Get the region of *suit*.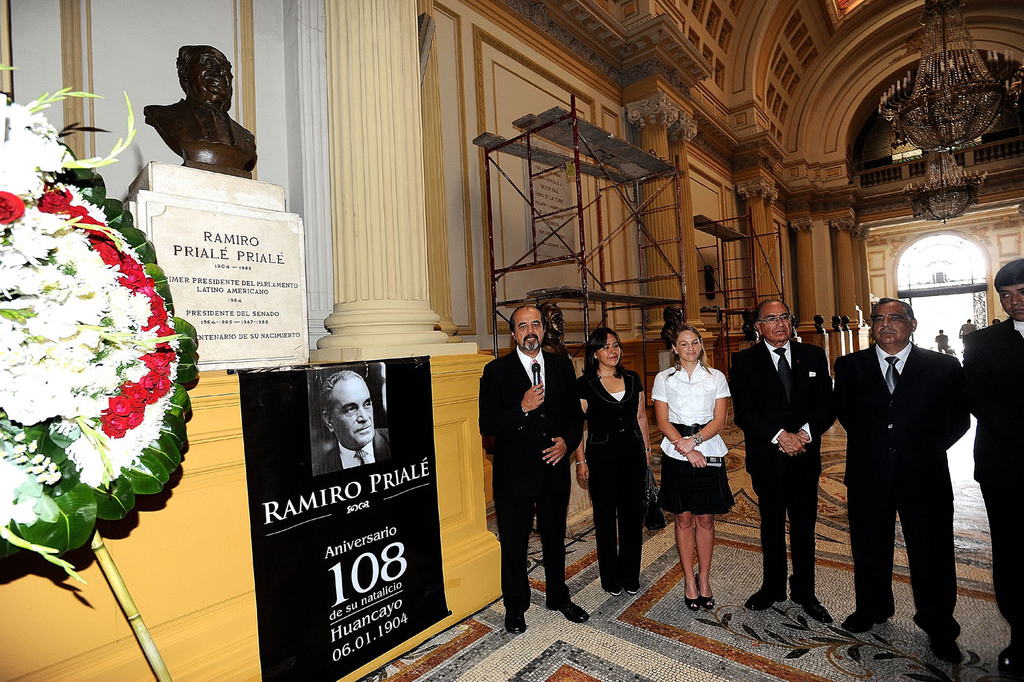
x1=833 y1=342 x2=968 y2=639.
